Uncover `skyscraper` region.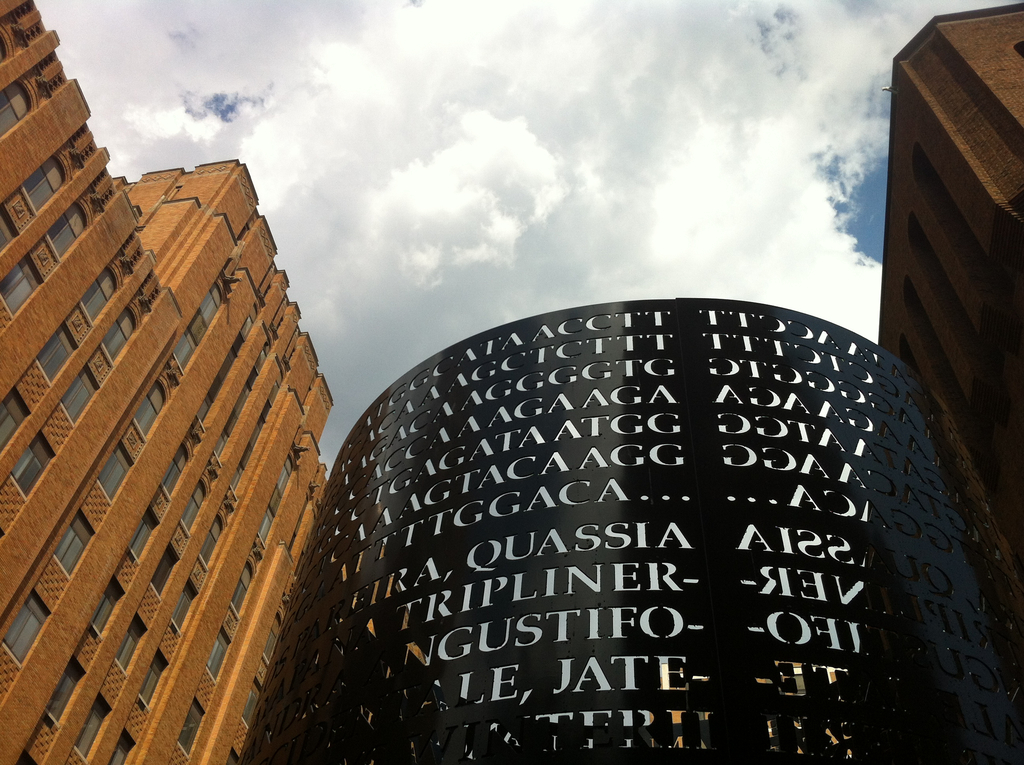
Uncovered: {"left": 0, "top": 0, "right": 341, "bottom": 764}.
